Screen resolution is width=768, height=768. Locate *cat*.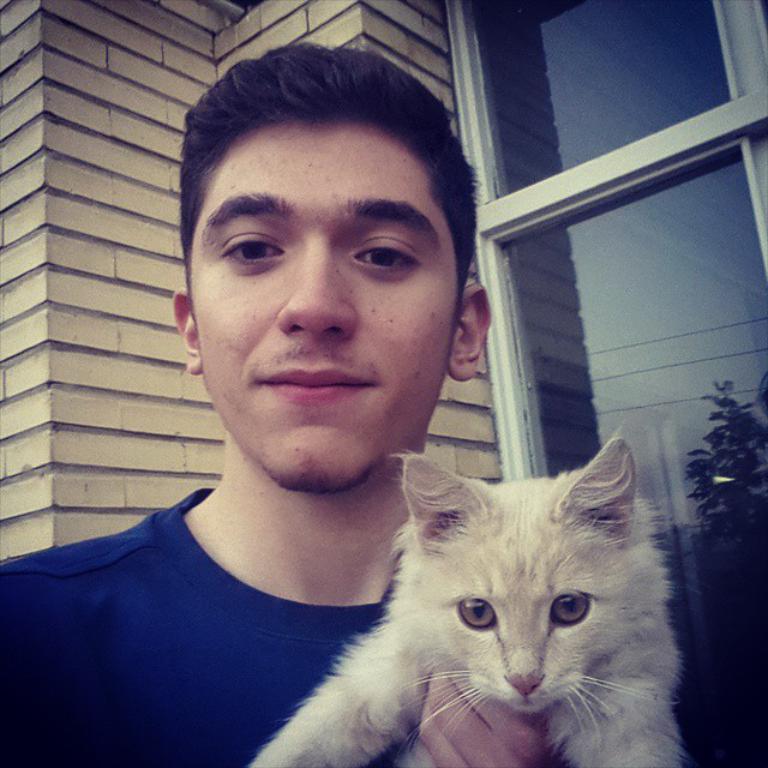
222, 437, 708, 761.
